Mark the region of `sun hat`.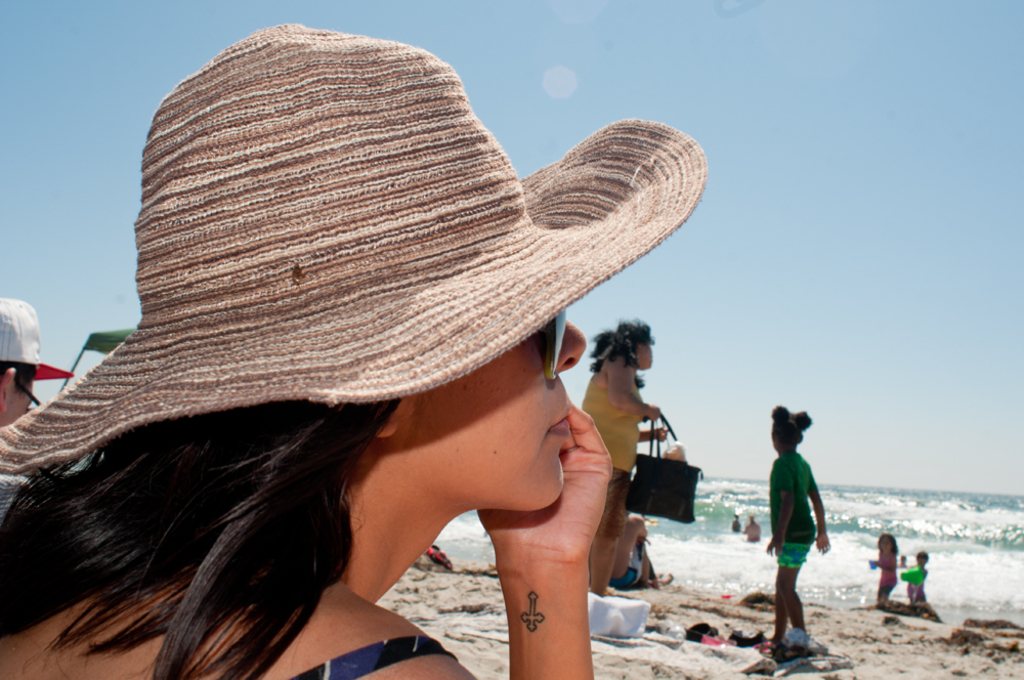
Region: pyautogui.locateOnScreen(0, 14, 709, 475).
